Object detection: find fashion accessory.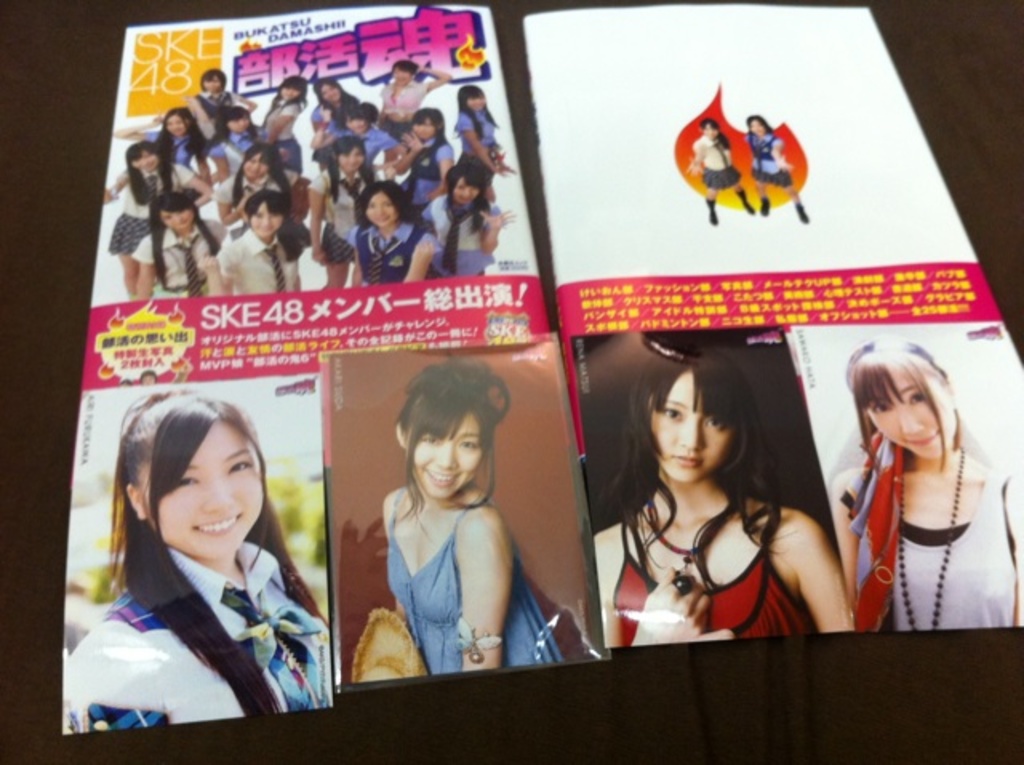
region(341, 179, 365, 224).
